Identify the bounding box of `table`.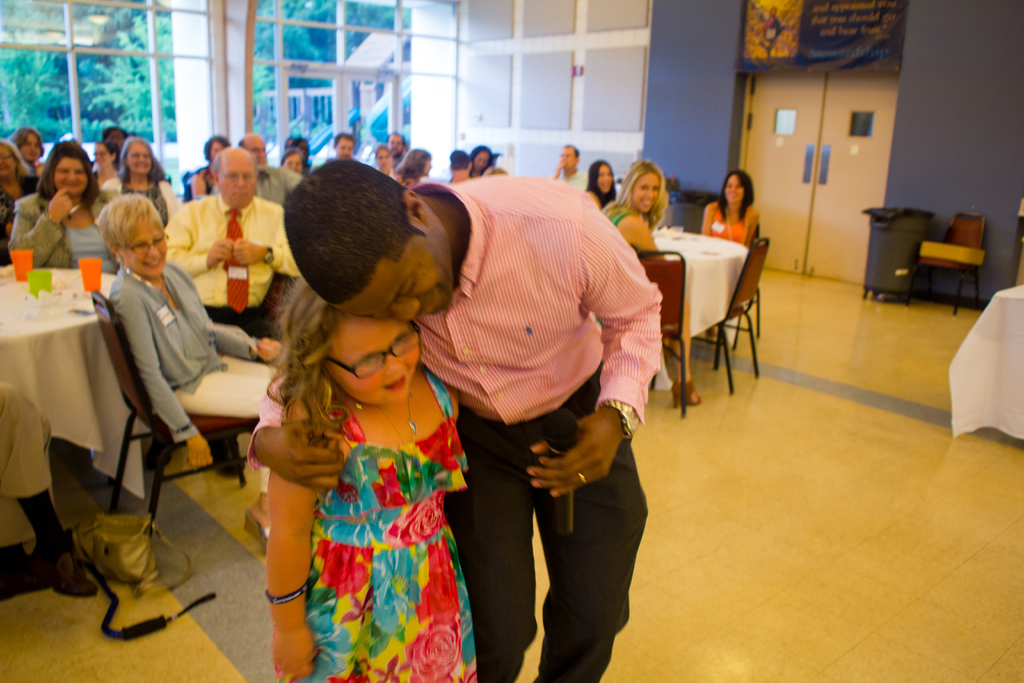
(x1=656, y1=215, x2=749, y2=365).
